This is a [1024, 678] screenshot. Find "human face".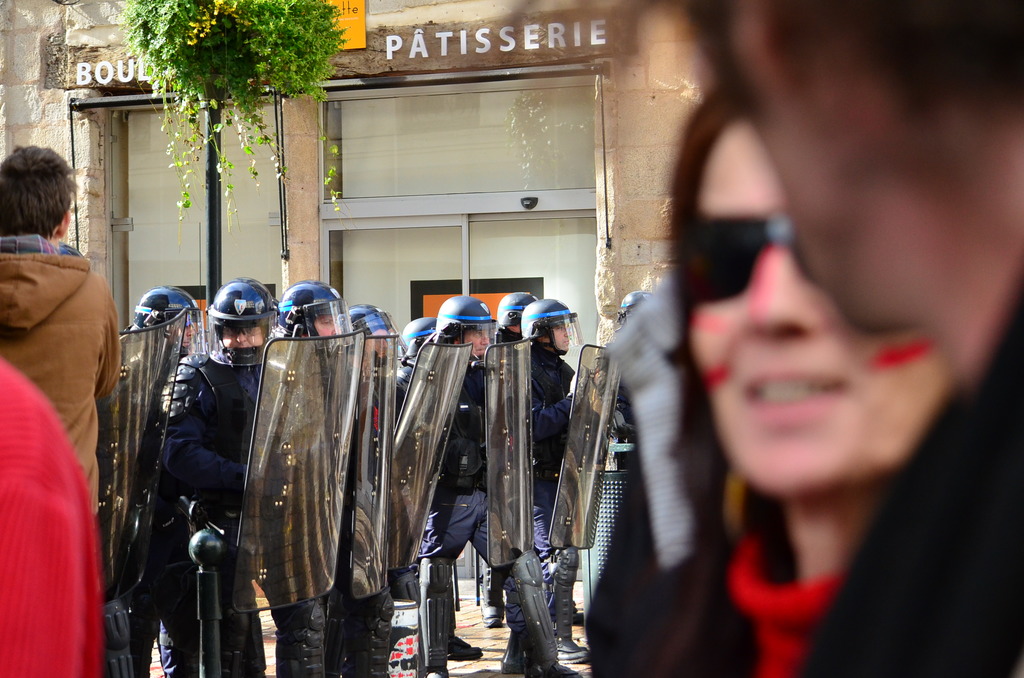
Bounding box: 467/328/492/357.
